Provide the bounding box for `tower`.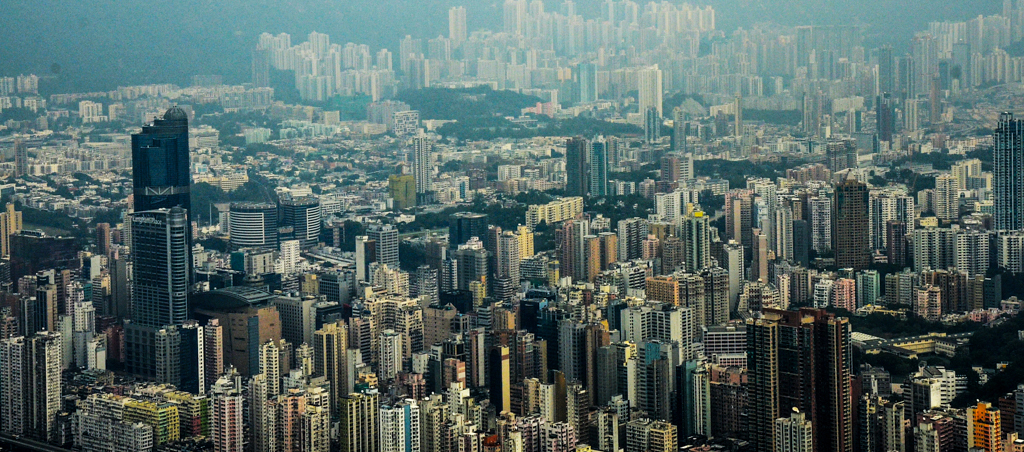
box=[597, 136, 610, 205].
